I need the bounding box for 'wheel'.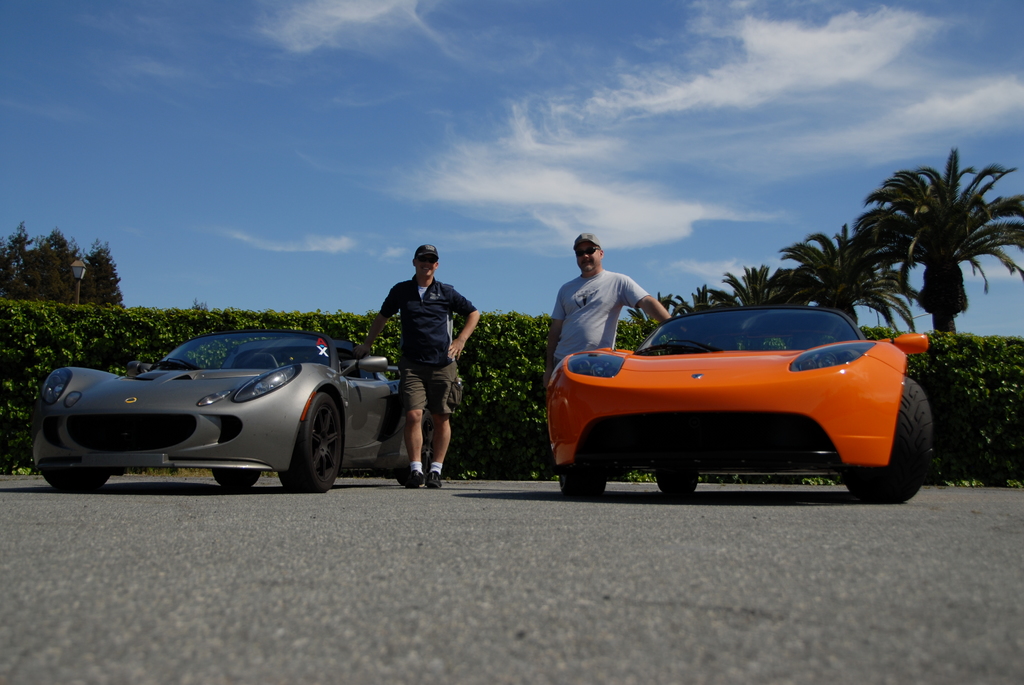
Here it is: <box>44,466,110,489</box>.
